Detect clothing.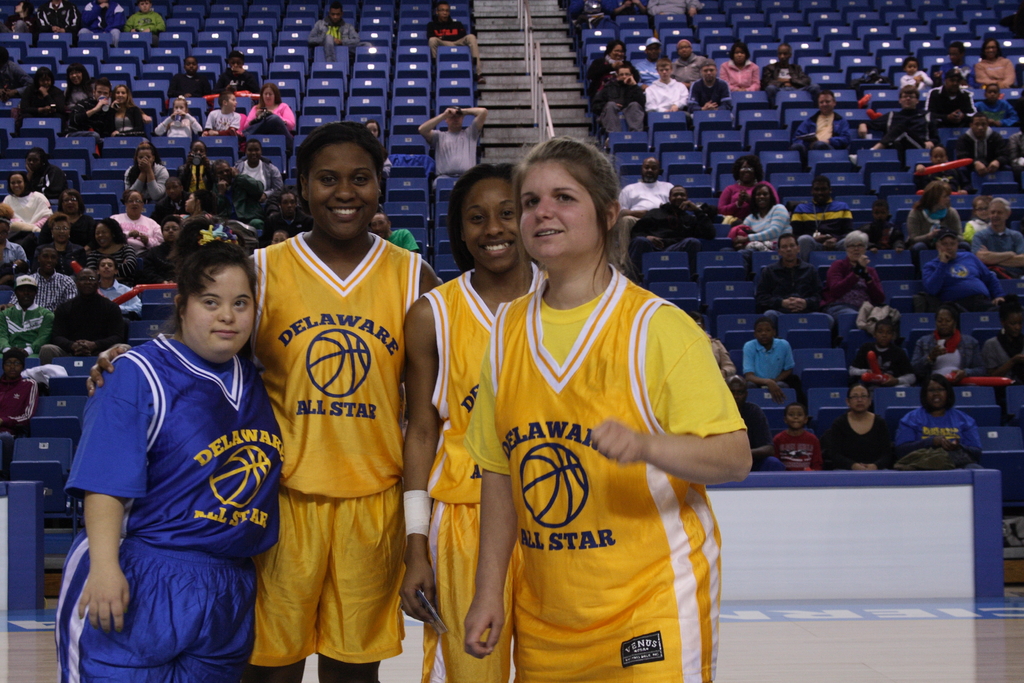
Detected at x1=308 y1=19 x2=360 y2=58.
